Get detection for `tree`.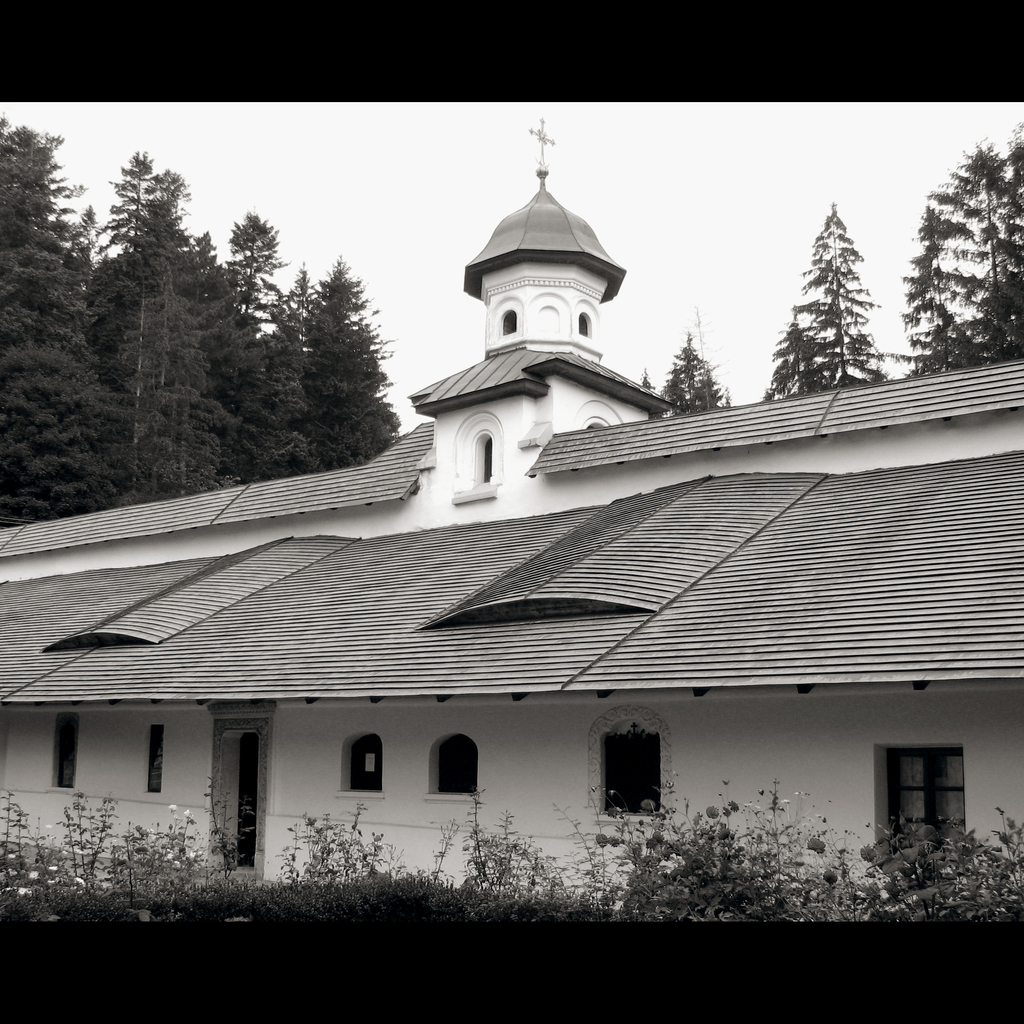
Detection: bbox=[801, 194, 922, 398].
